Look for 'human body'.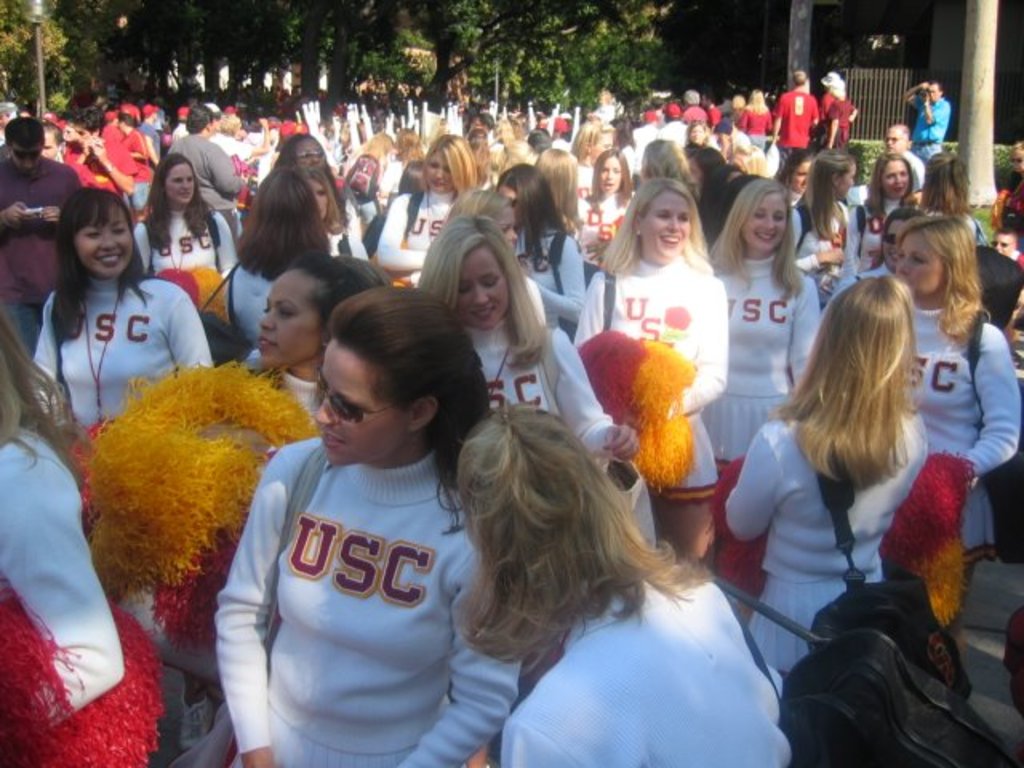
Found: (x1=0, y1=69, x2=1018, y2=766).
